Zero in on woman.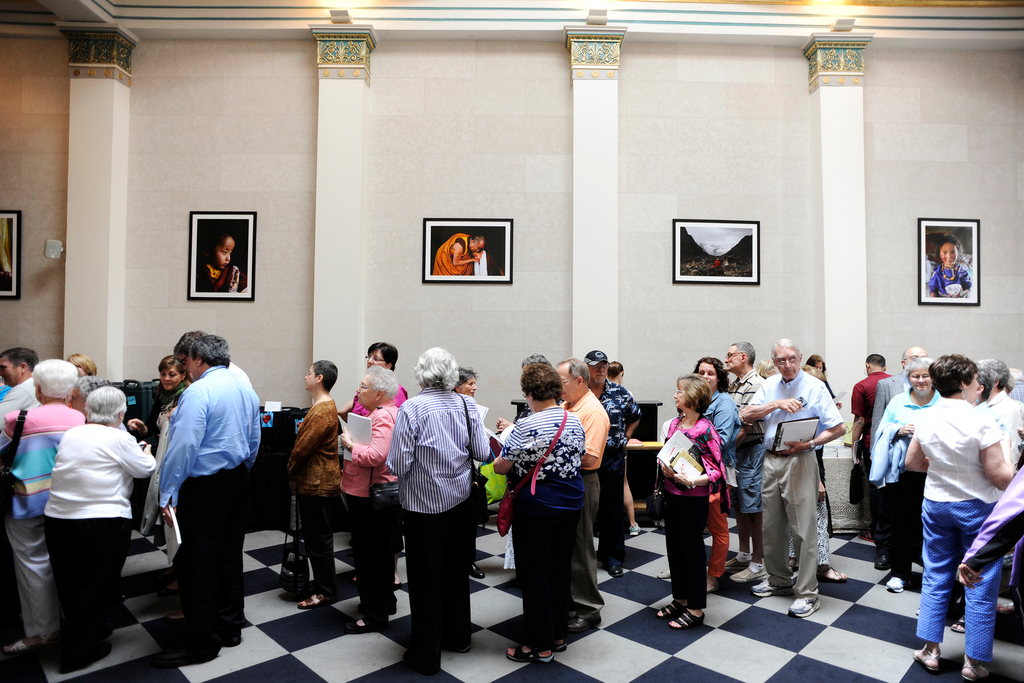
Zeroed in: [x1=452, y1=364, x2=490, y2=578].
